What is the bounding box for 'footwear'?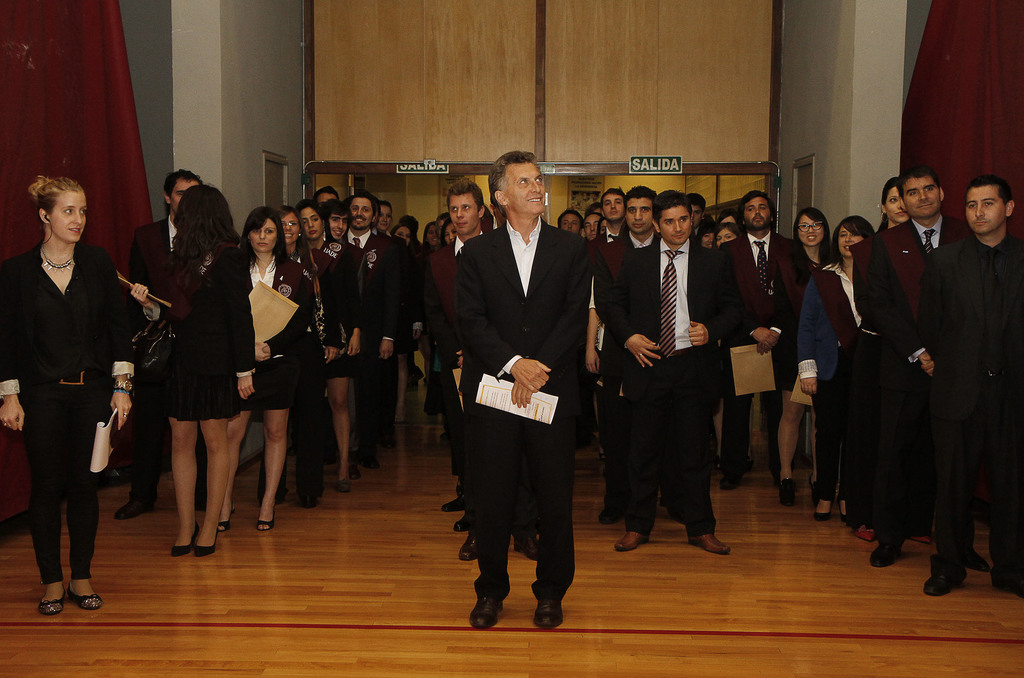
l=470, t=592, r=504, b=626.
